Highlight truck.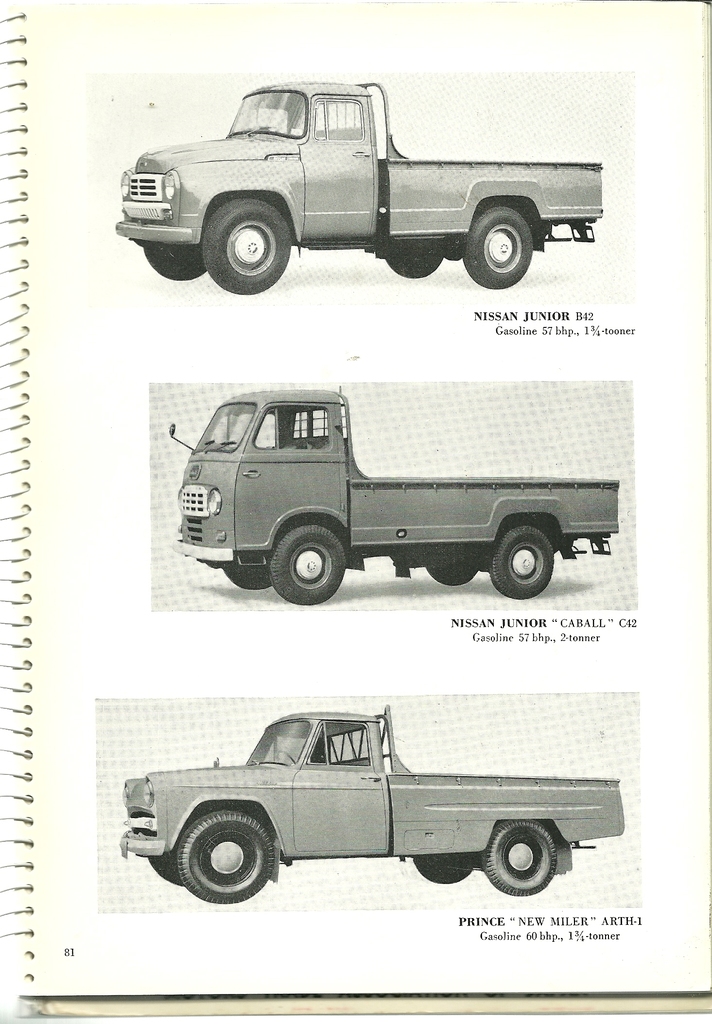
Highlighted region: x1=167, y1=388, x2=630, y2=629.
